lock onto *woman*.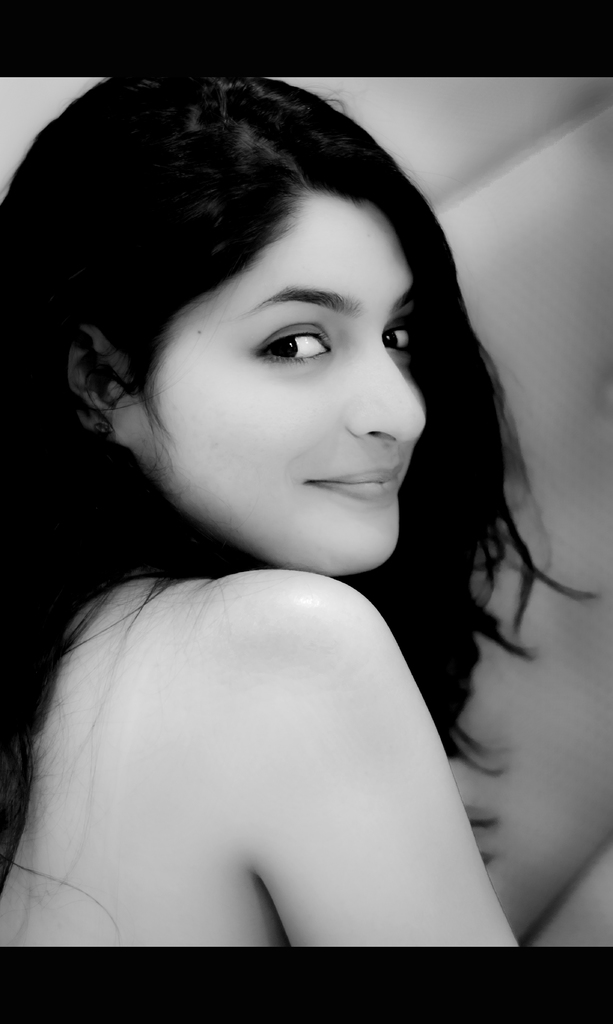
Locked: l=21, t=28, r=560, b=977.
